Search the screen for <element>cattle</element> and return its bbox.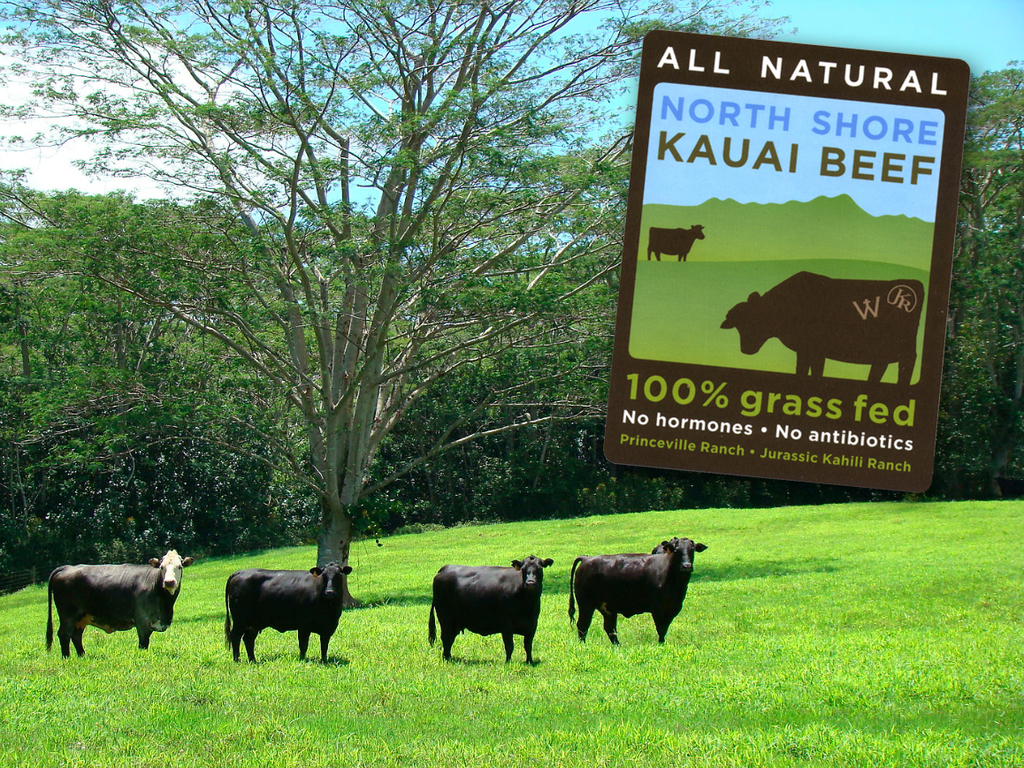
Found: {"left": 45, "top": 550, "right": 193, "bottom": 658}.
